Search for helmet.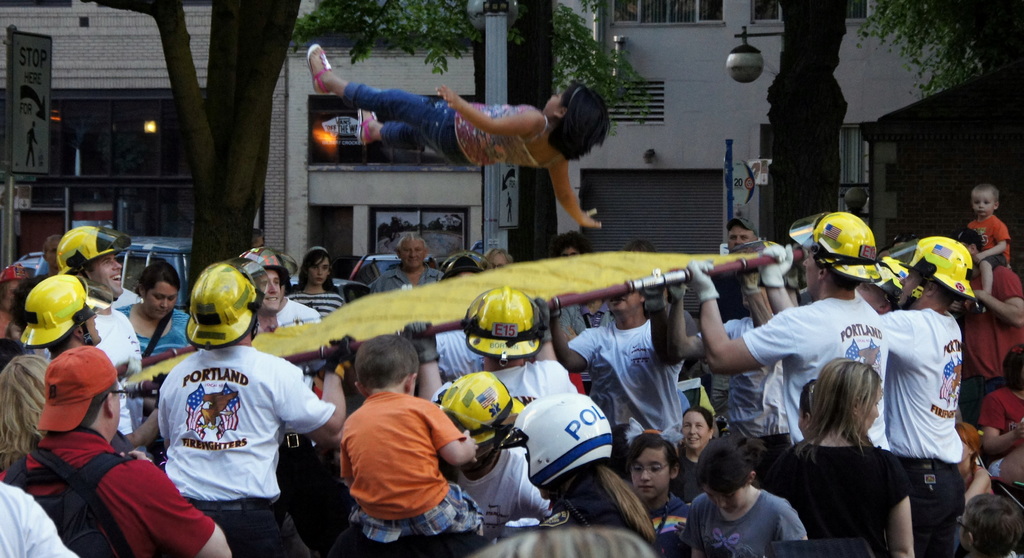
Found at box=[436, 375, 527, 439].
